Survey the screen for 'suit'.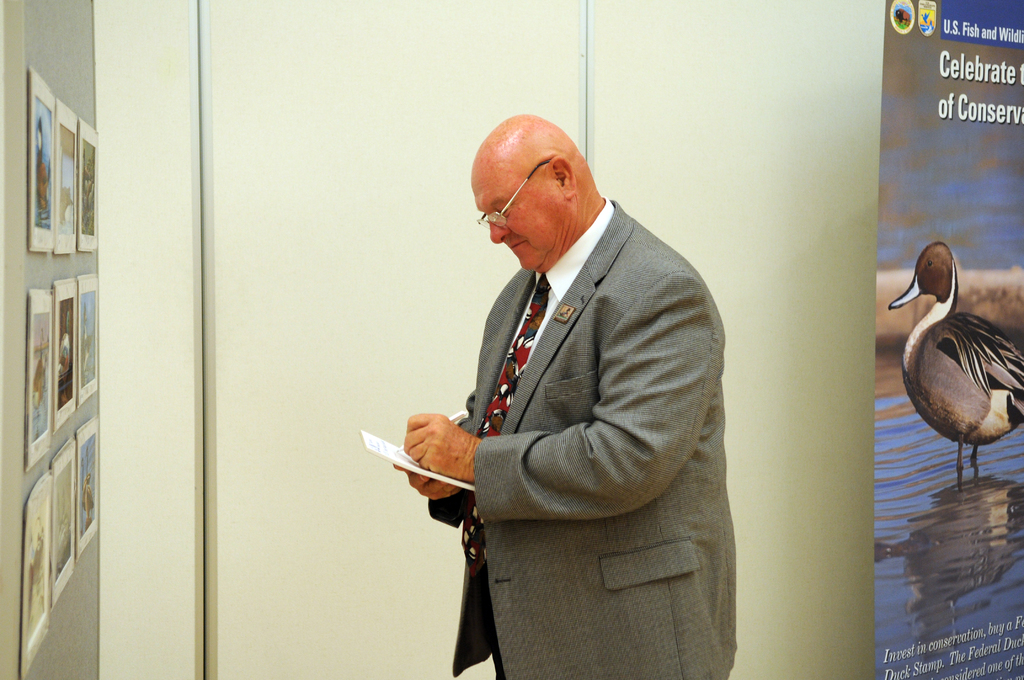
Survey found: detection(449, 204, 752, 679).
